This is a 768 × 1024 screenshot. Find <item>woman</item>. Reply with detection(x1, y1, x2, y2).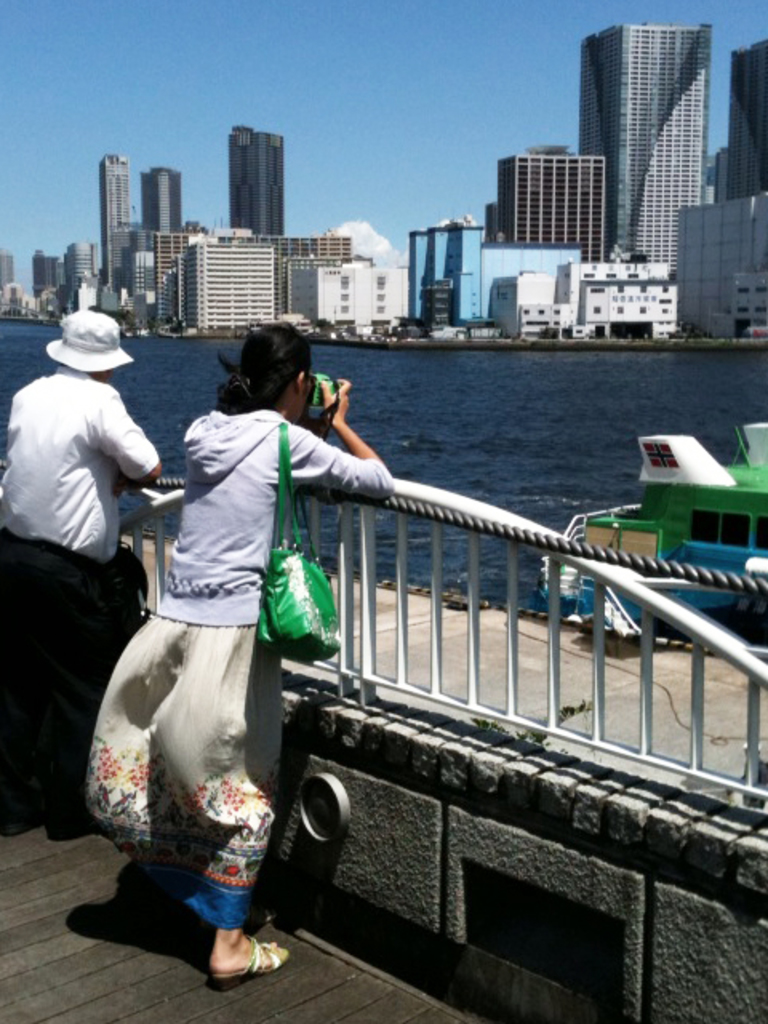
detection(83, 309, 389, 987).
